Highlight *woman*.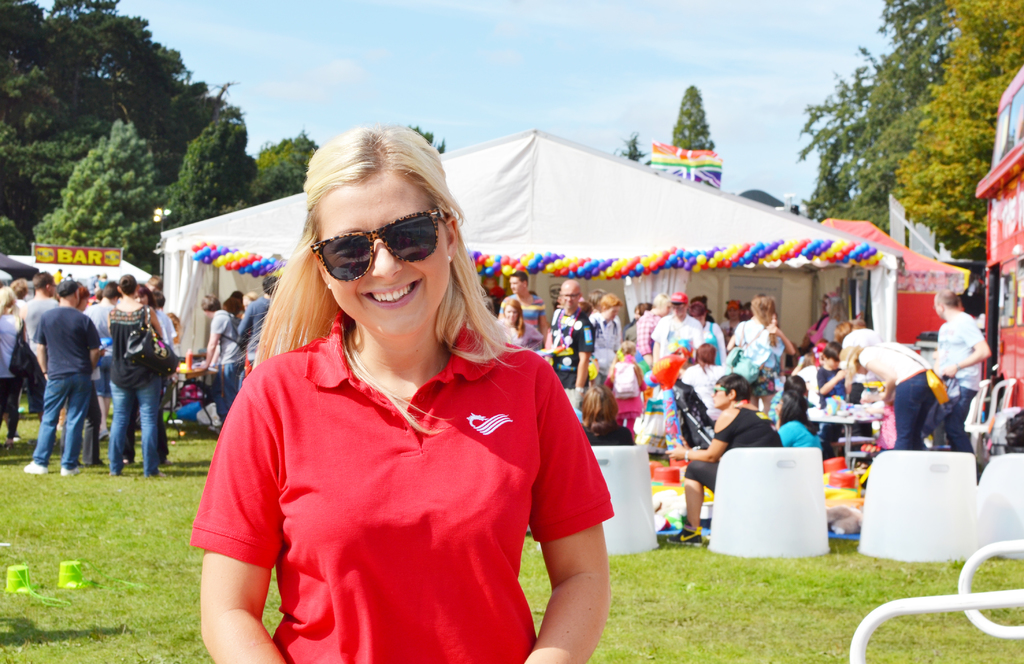
Highlighted region: bbox=[493, 302, 541, 355].
